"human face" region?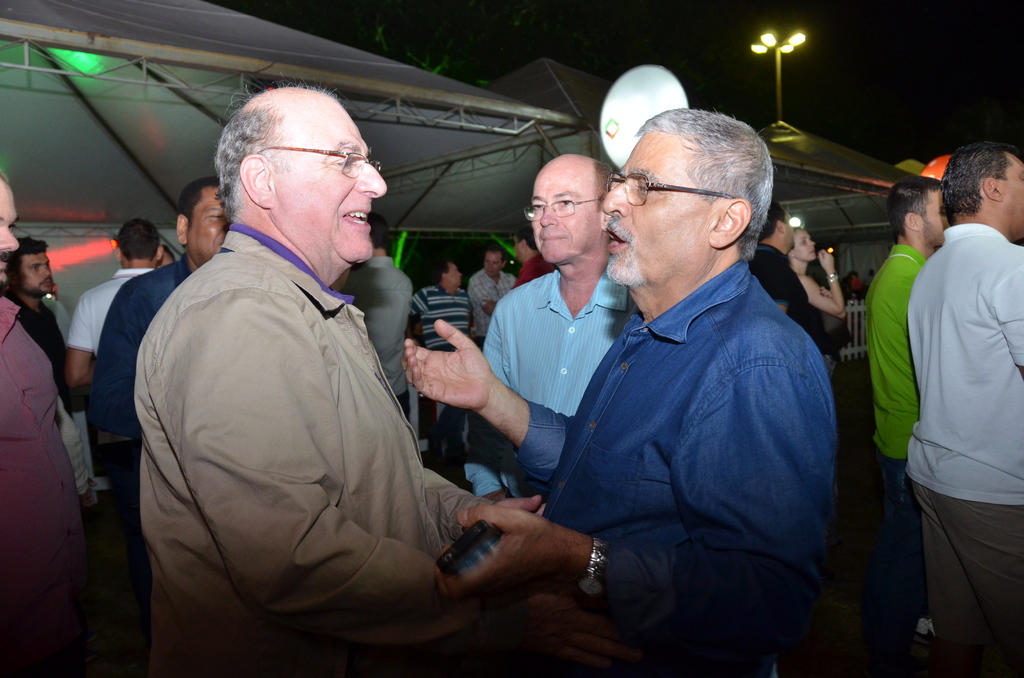
{"left": 1000, "top": 157, "right": 1023, "bottom": 236}
